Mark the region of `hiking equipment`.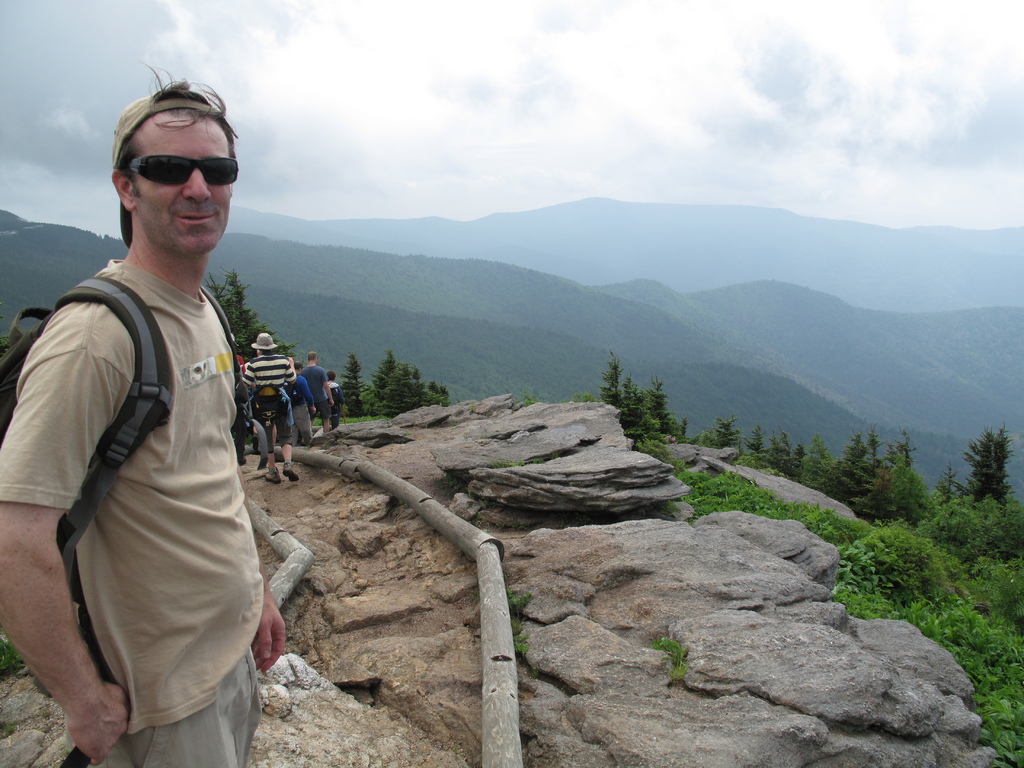
Region: bbox(284, 381, 303, 402).
